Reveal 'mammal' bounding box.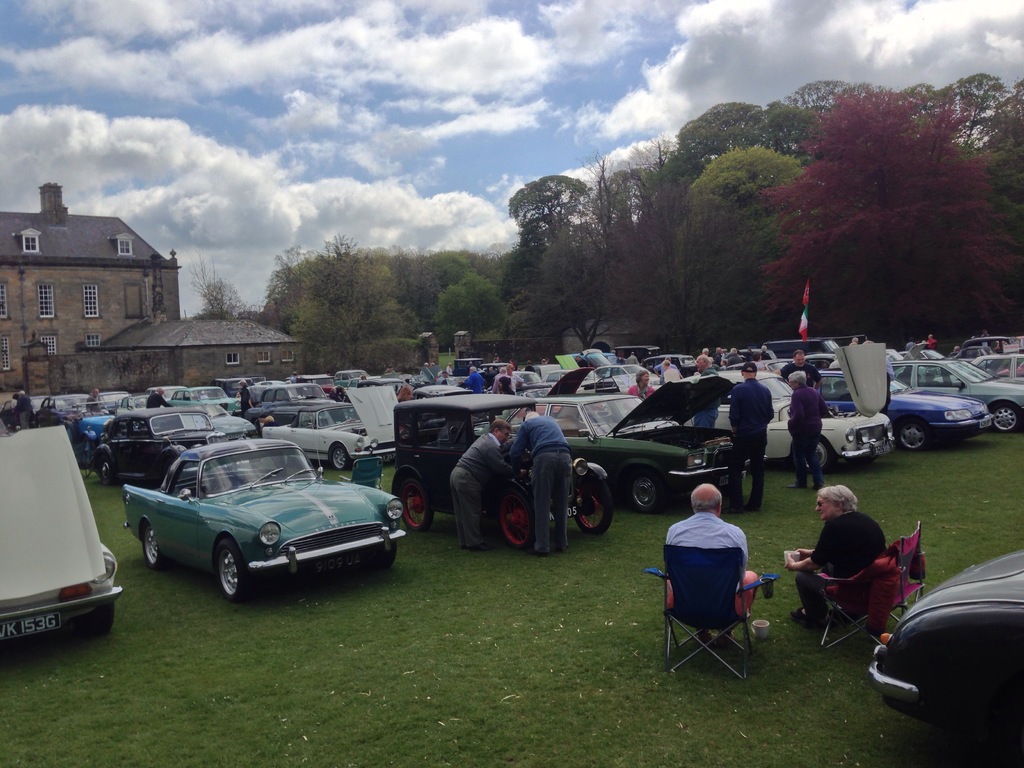
Revealed: l=669, t=498, r=762, b=666.
